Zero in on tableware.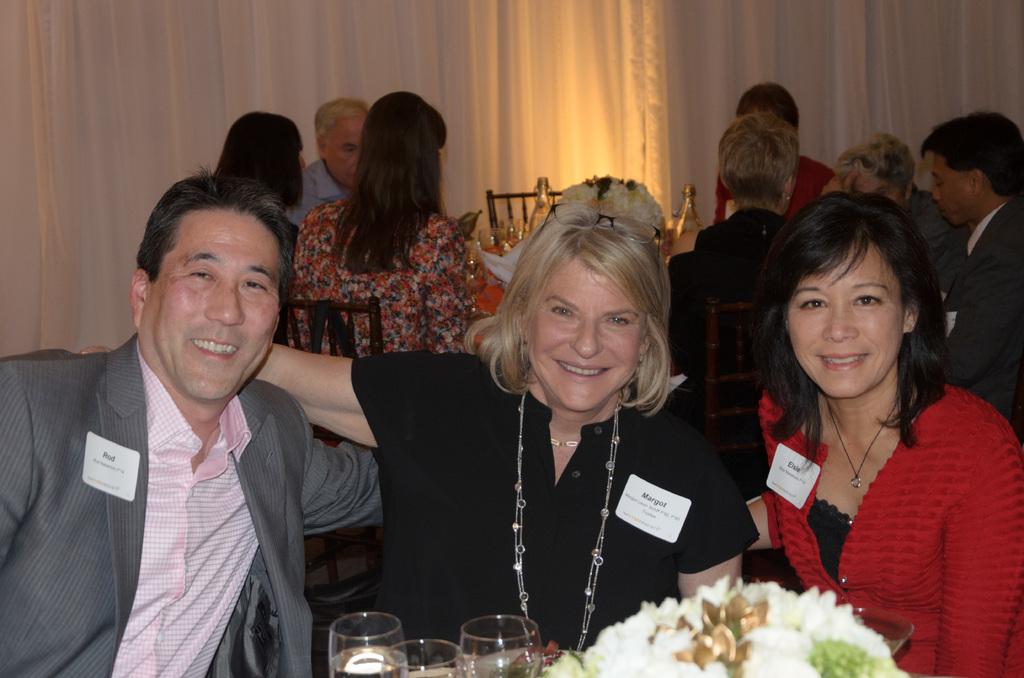
Zeroed in: {"x1": 324, "y1": 606, "x2": 401, "y2": 677}.
